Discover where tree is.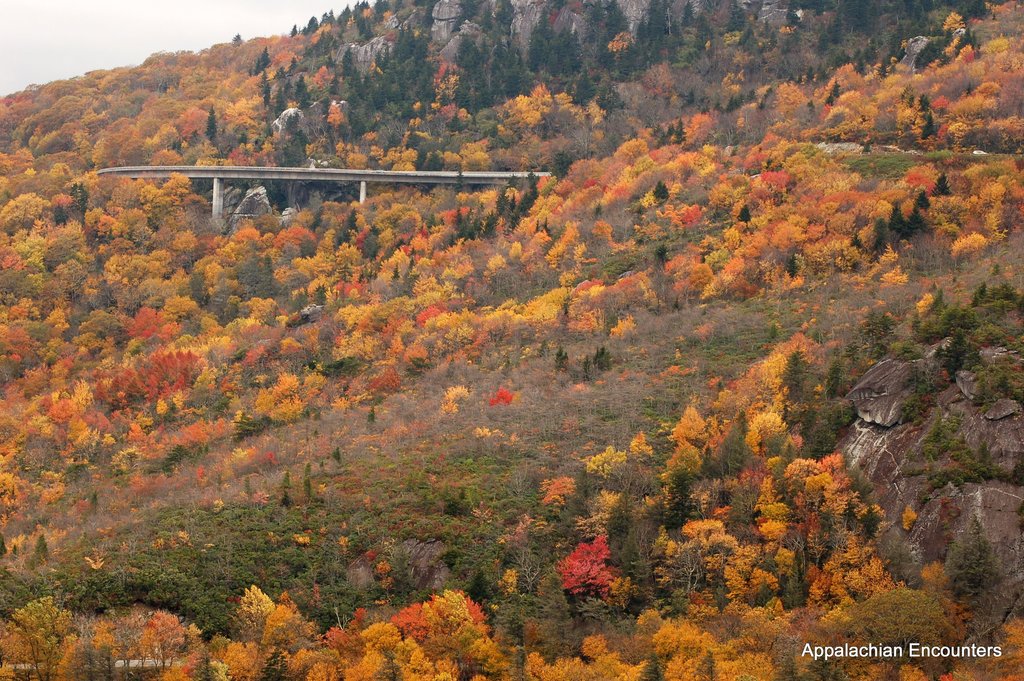
Discovered at [x1=98, y1=218, x2=132, y2=243].
